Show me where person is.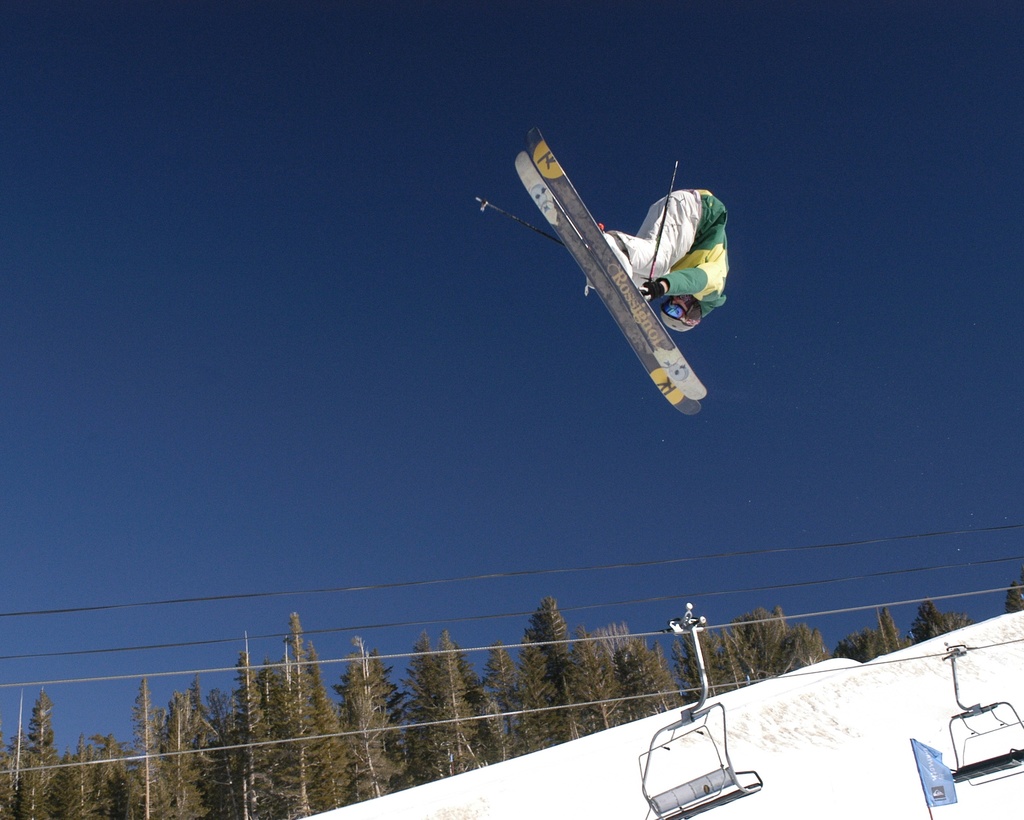
person is at locate(598, 184, 730, 332).
